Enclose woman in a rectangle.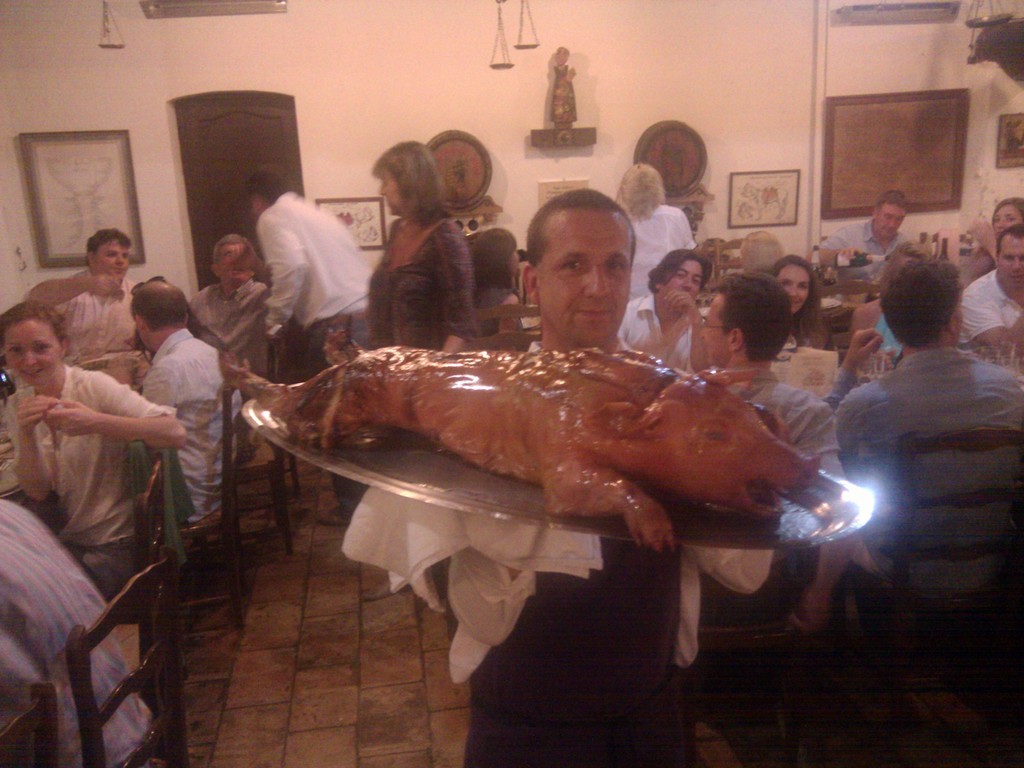
left=840, top=241, right=937, bottom=369.
